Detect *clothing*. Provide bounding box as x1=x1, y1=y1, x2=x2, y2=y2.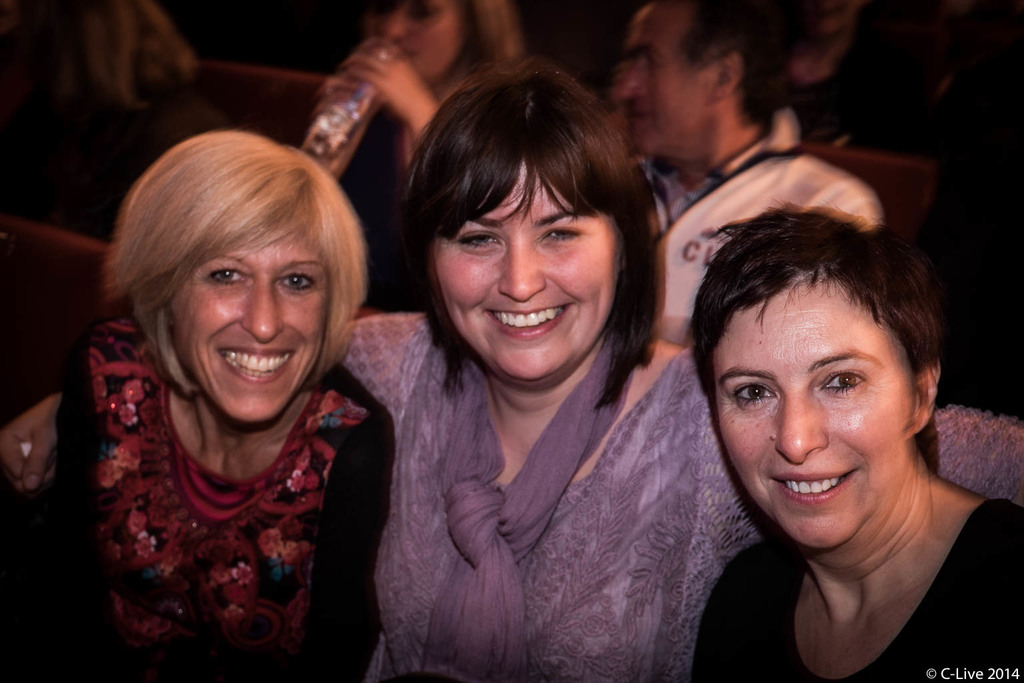
x1=52, y1=289, x2=399, y2=682.
